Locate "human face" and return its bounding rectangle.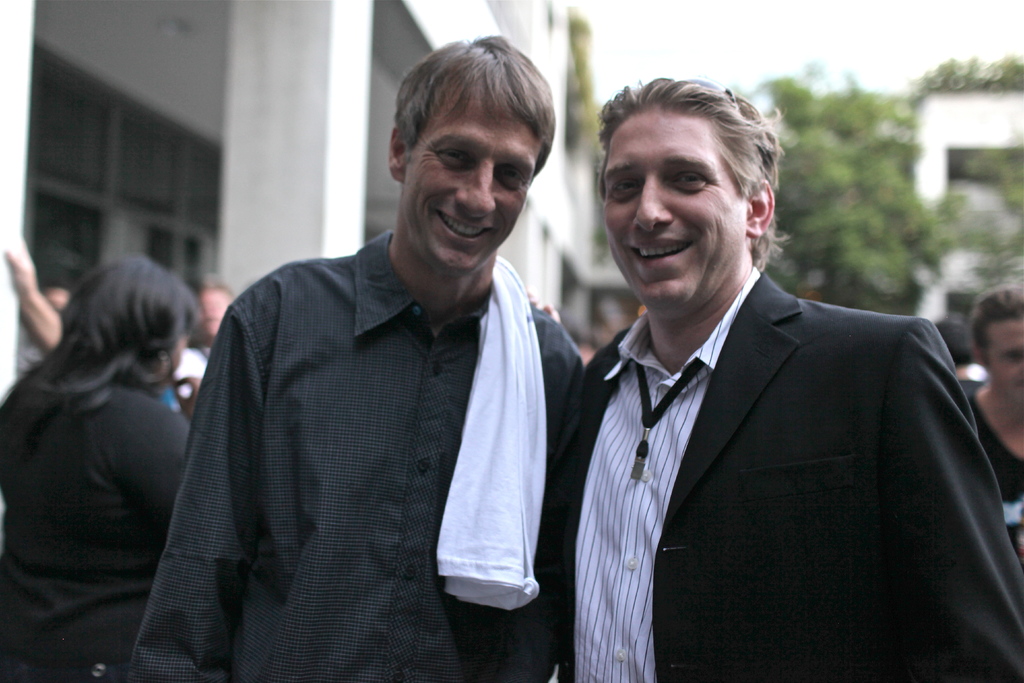
(405, 114, 541, 274).
